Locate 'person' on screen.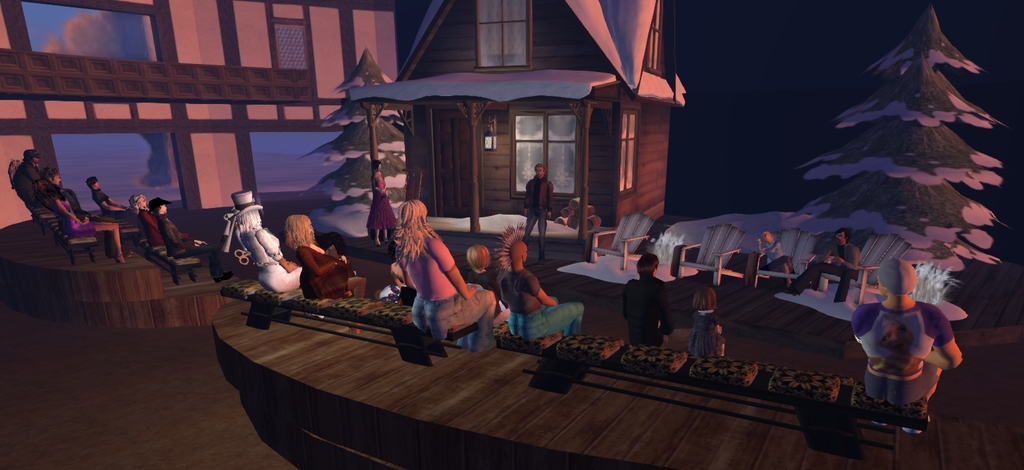
On screen at locate(145, 197, 232, 282).
